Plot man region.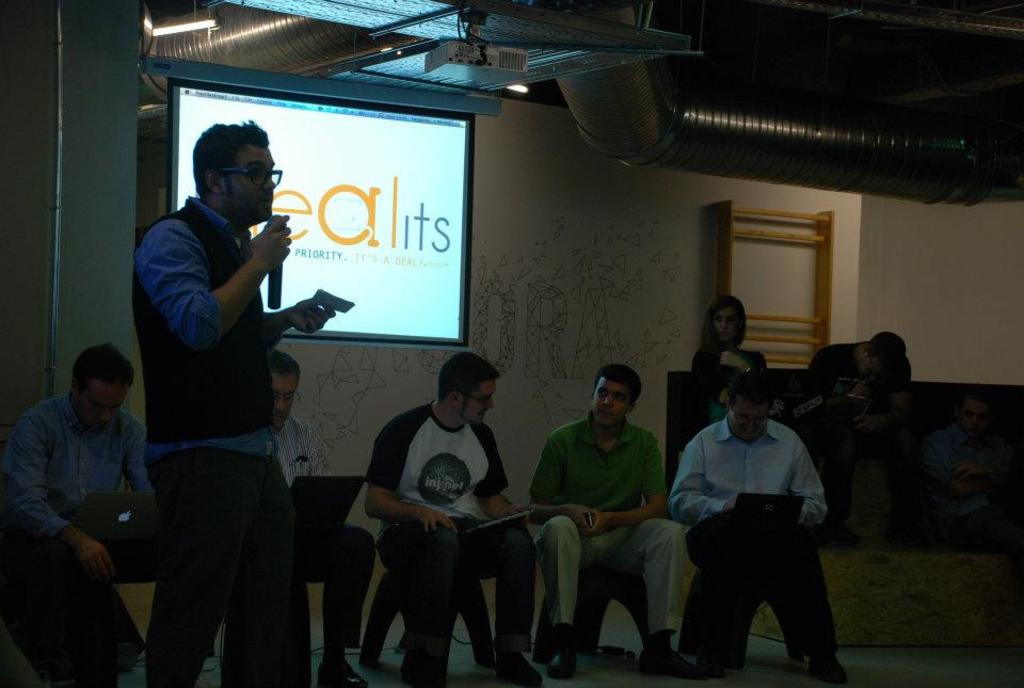
Plotted at locate(531, 365, 684, 684).
